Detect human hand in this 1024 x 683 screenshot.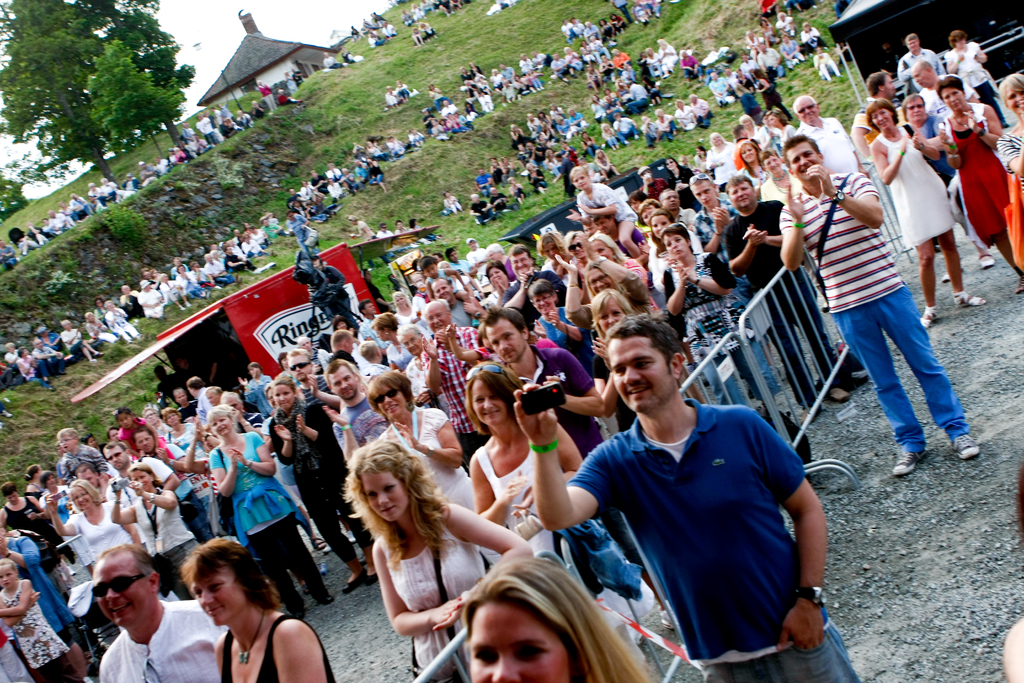
Detection: l=677, t=180, r=688, b=191.
